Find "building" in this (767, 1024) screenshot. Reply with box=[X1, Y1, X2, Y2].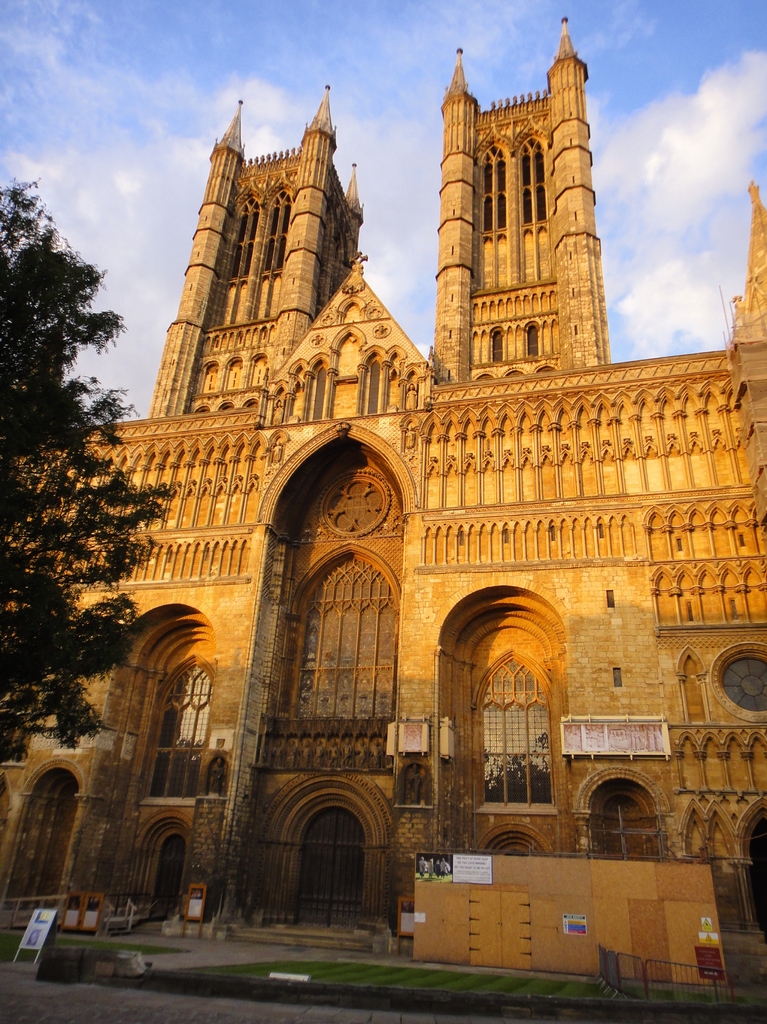
box=[0, 15, 766, 931].
